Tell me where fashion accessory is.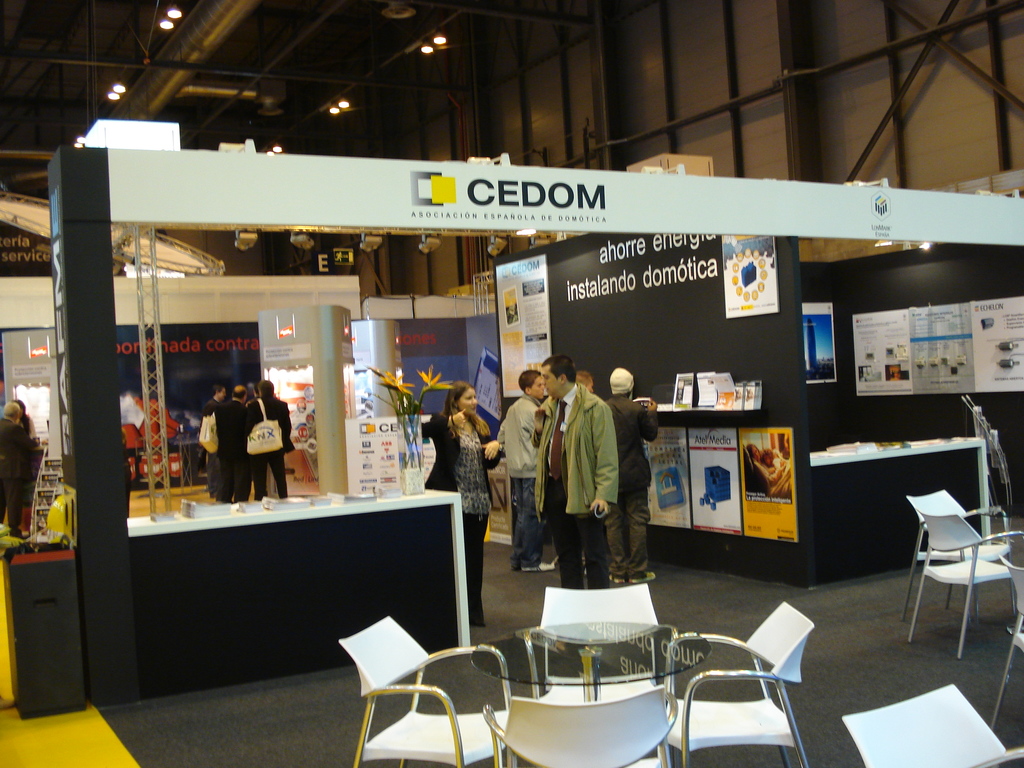
fashion accessory is at bbox=[627, 572, 657, 584].
